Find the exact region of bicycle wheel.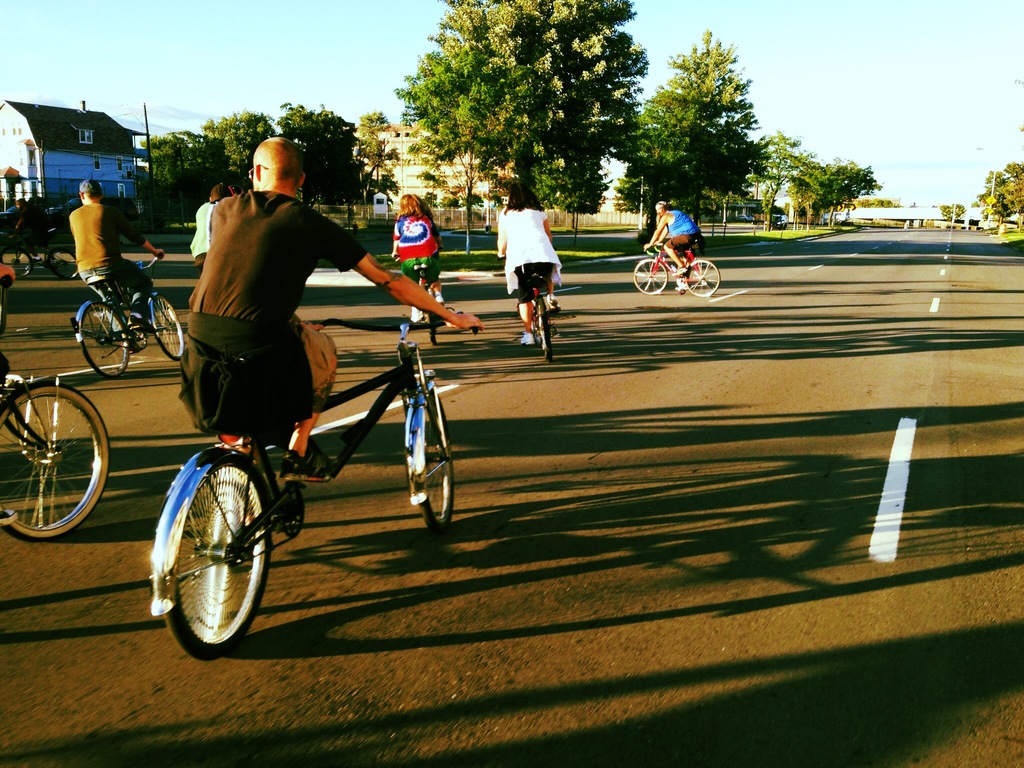
Exact region: {"left": 536, "top": 293, "right": 553, "bottom": 367}.
